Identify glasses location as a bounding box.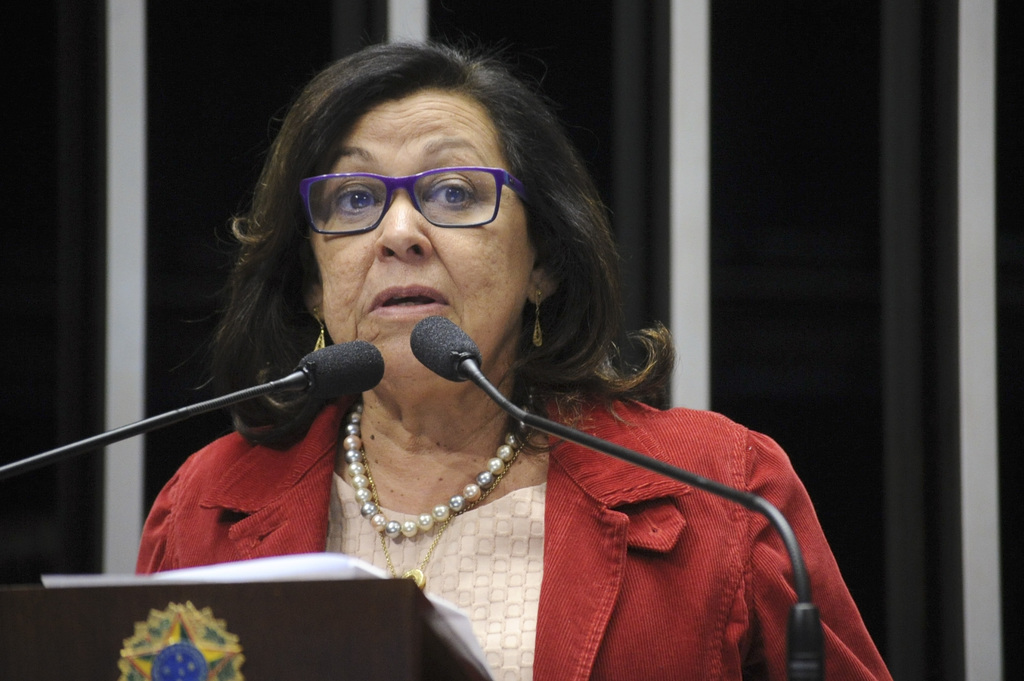
region(280, 156, 540, 237).
